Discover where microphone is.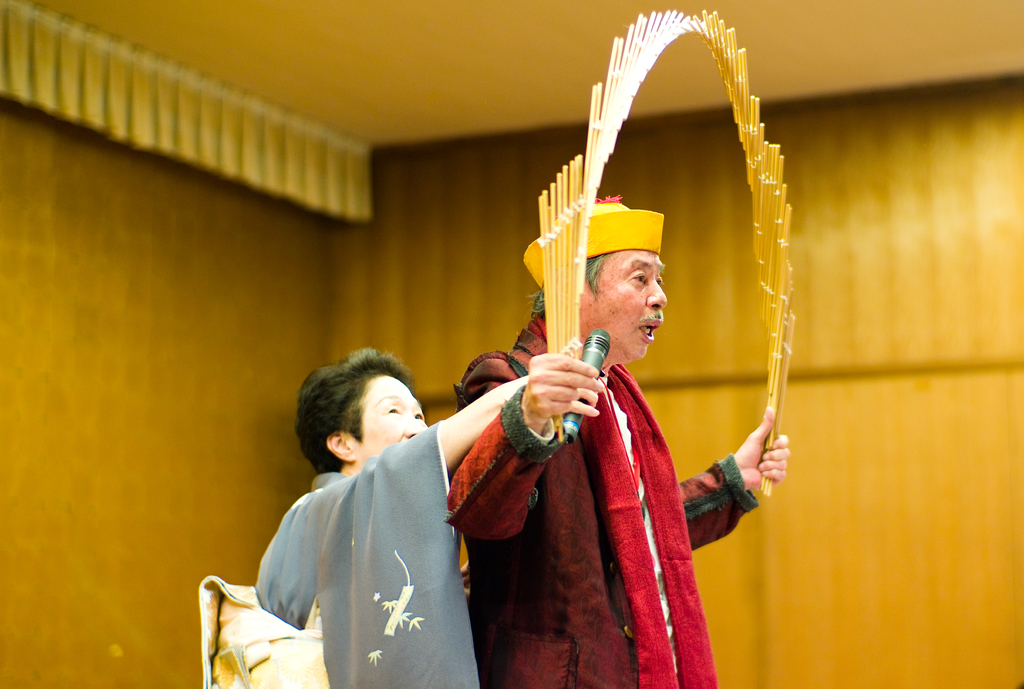
Discovered at x1=563, y1=328, x2=611, y2=443.
